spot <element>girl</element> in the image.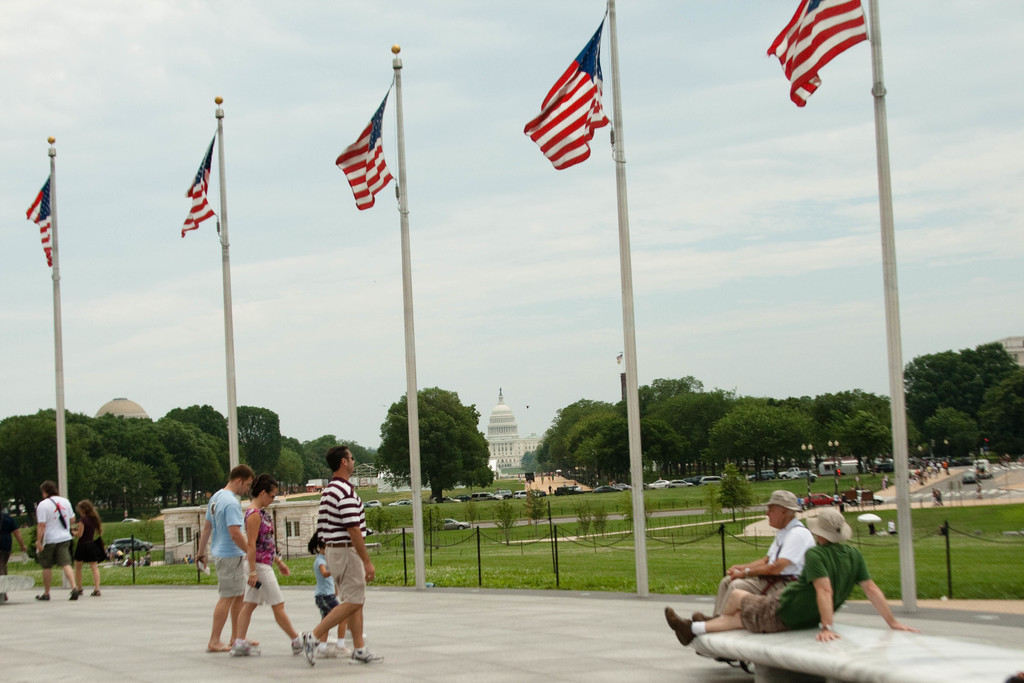
<element>girl</element> found at <bbox>69, 496, 107, 600</bbox>.
